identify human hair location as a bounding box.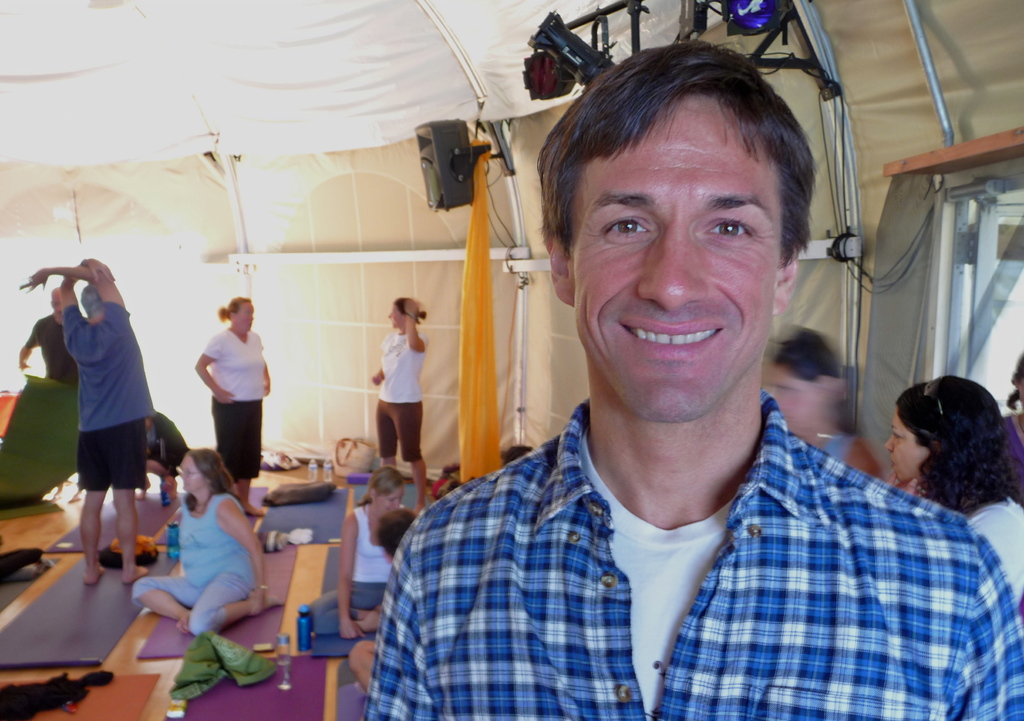
<box>1002,346,1023,410</box>.
